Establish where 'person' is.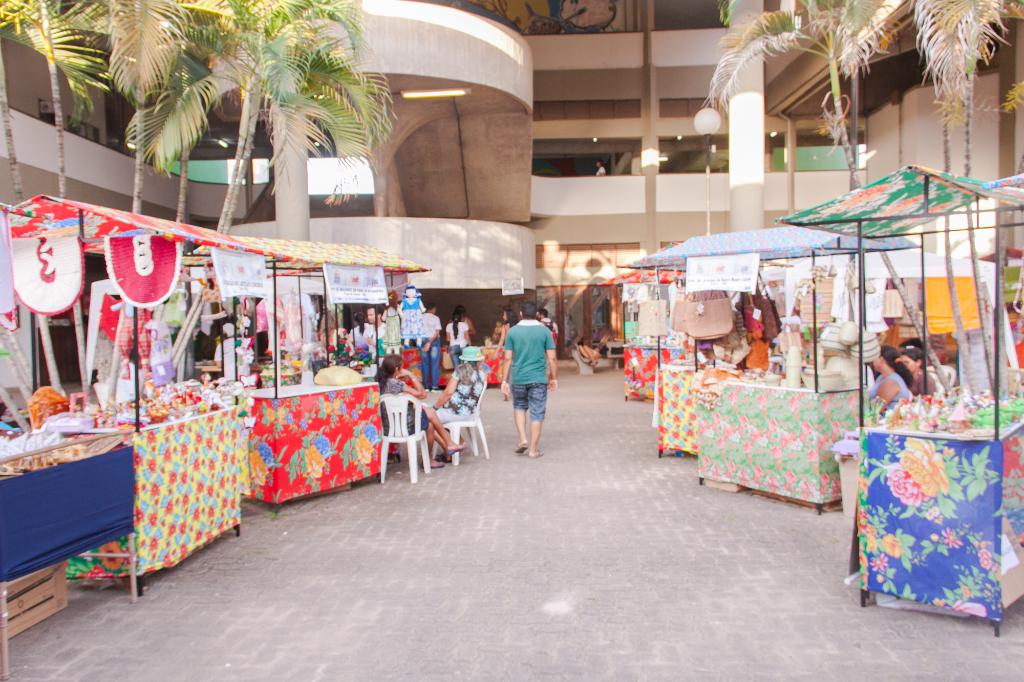
Established at bbox=[369, 347, 447, 465].
